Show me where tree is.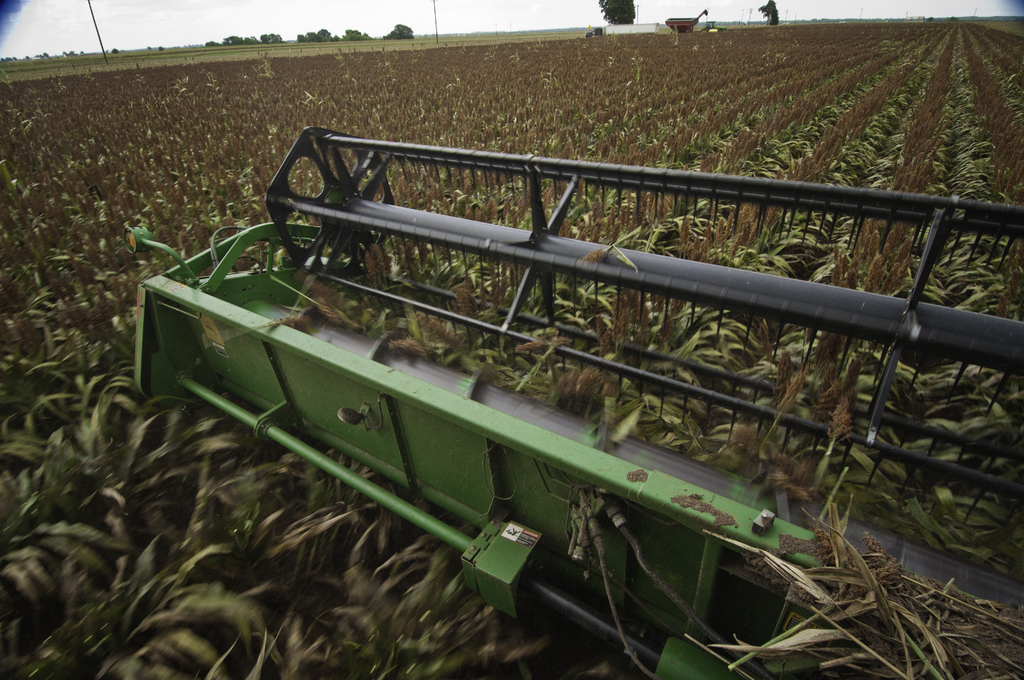
tree is at 344/30/371/45.
